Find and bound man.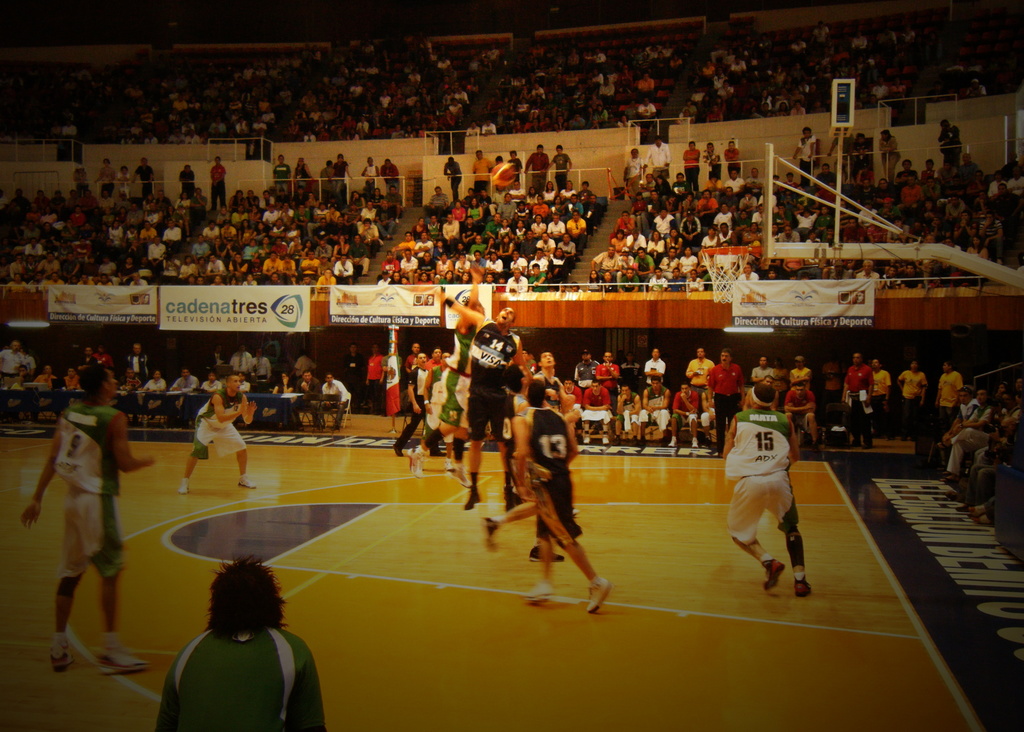
Bound: box(173, 369, 253, 490).
